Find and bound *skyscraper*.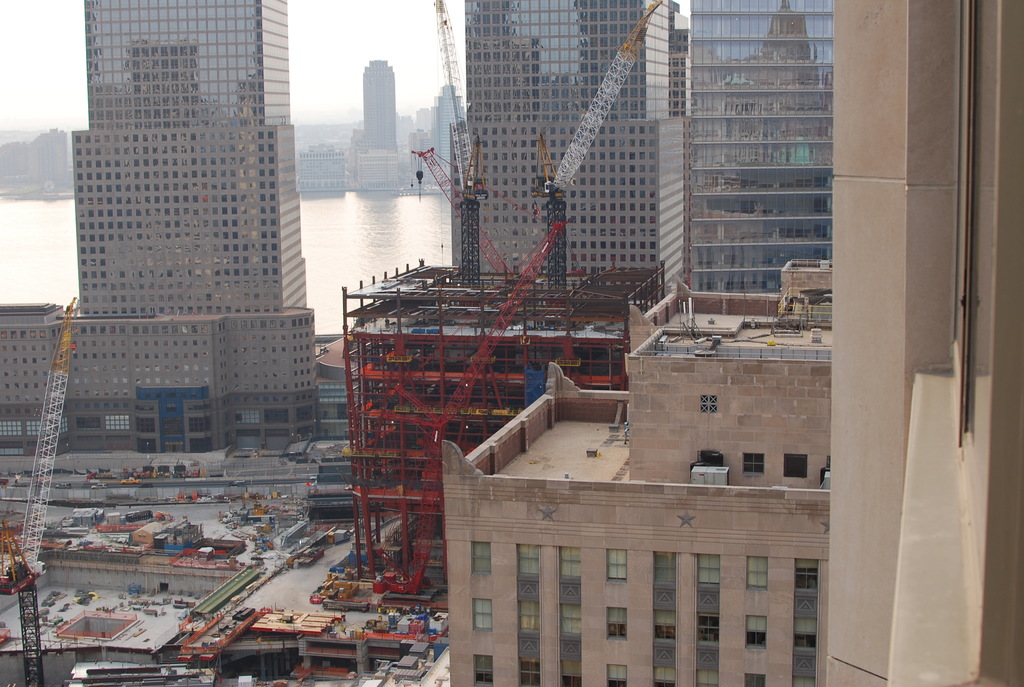
Bound: left=364, top=59, right=401, bottom=155.
